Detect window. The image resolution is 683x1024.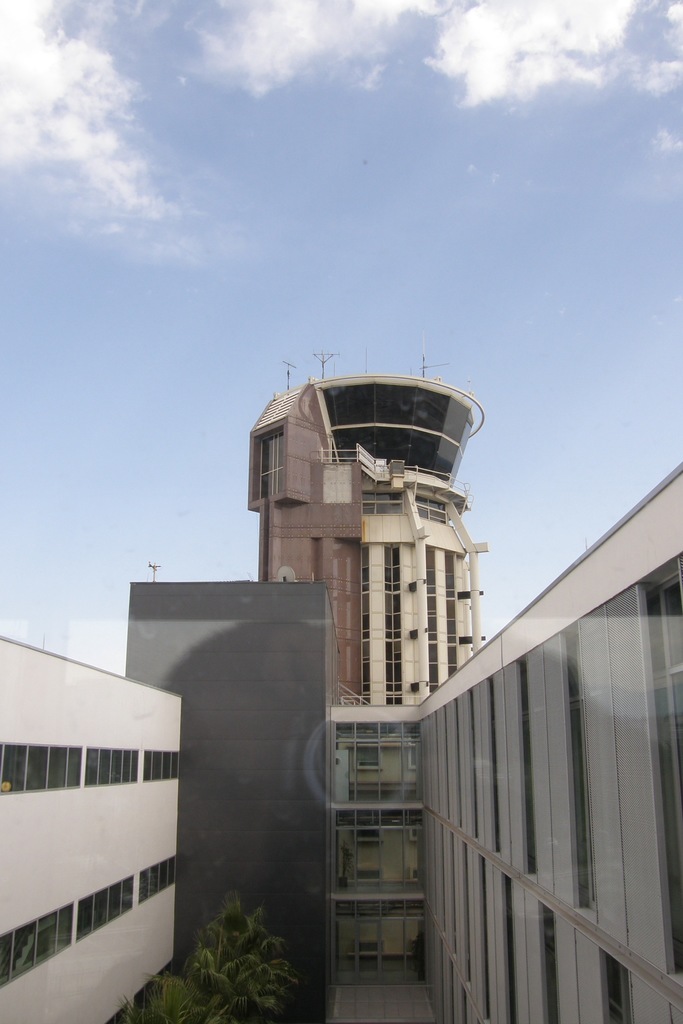
locate(85, 747, 137, 789).
